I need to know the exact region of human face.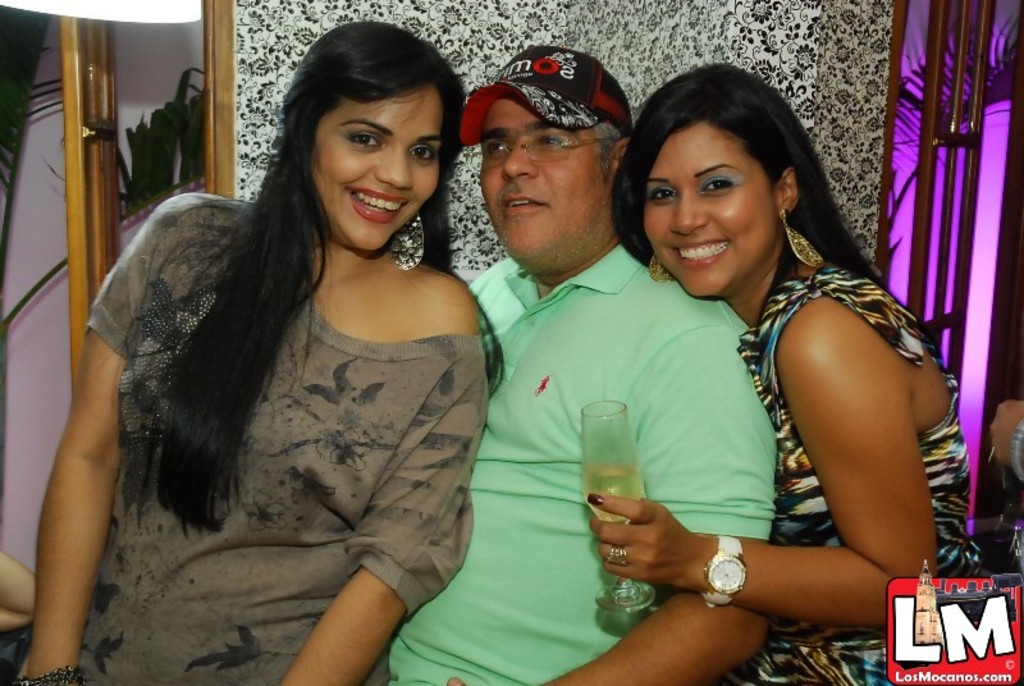
Region: bbox=(480, 93, 607, 273).
